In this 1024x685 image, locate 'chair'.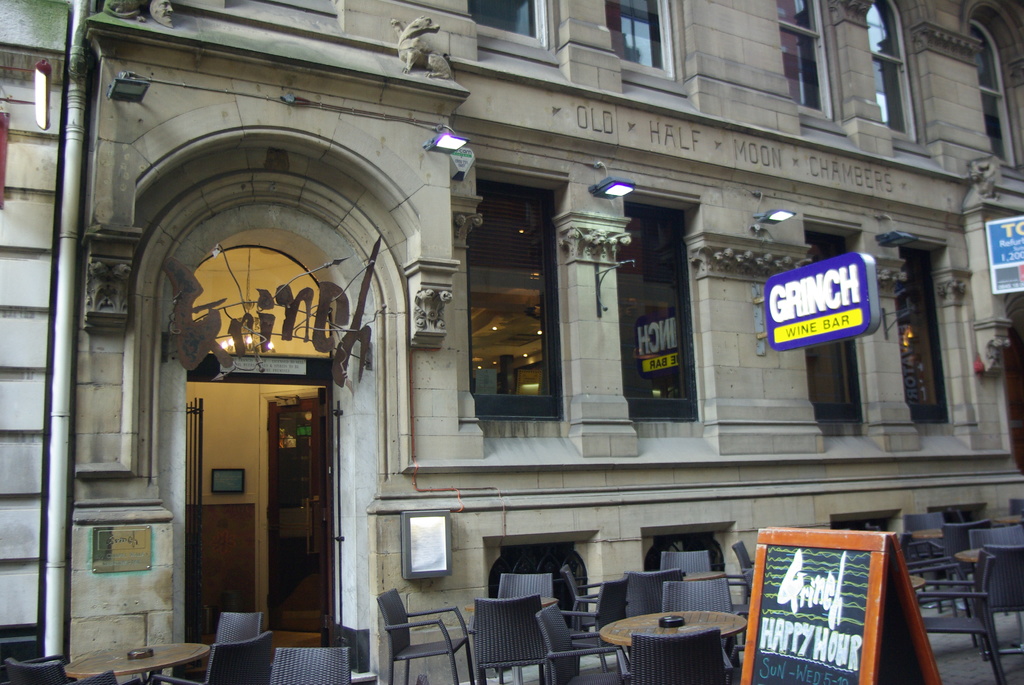
Bounding box: box(732, 539, 754, 575).
